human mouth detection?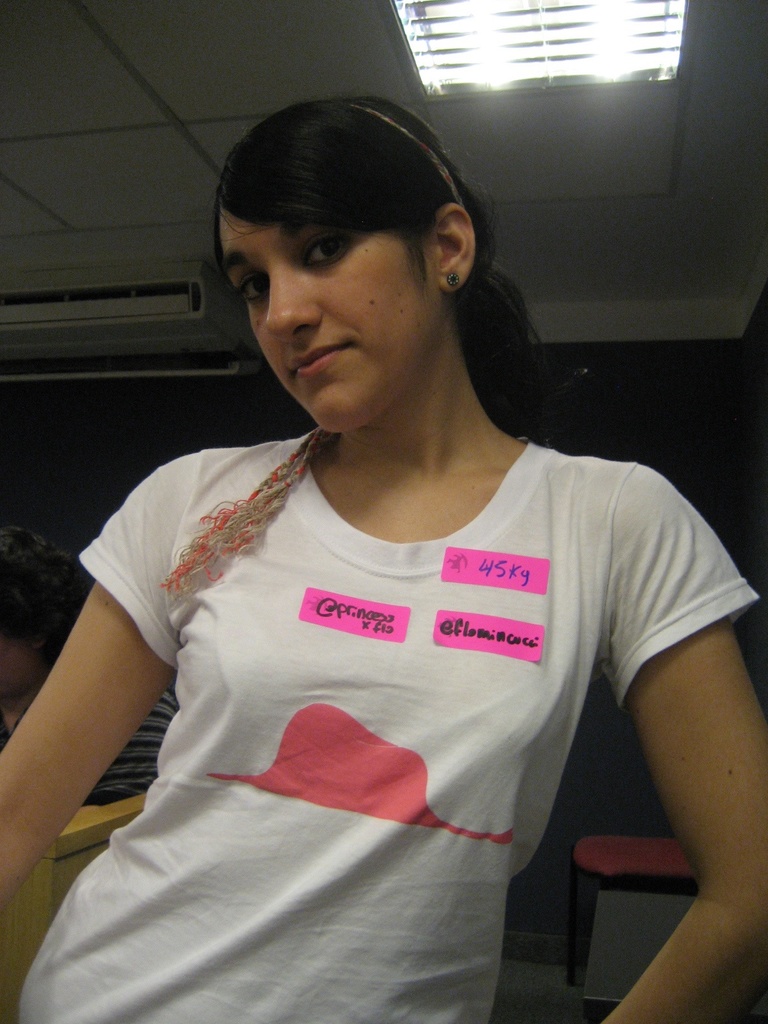
select_region(287, 339, 356, 376)
